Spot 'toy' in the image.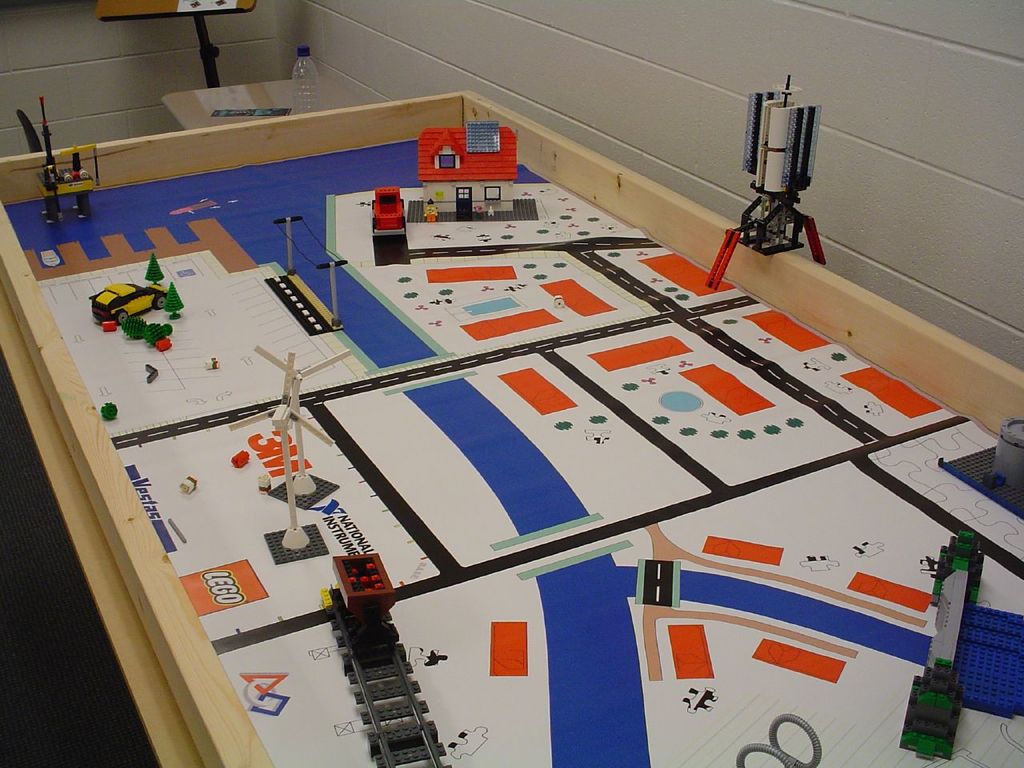
'toy' found at 33, 93, 95, 224.
